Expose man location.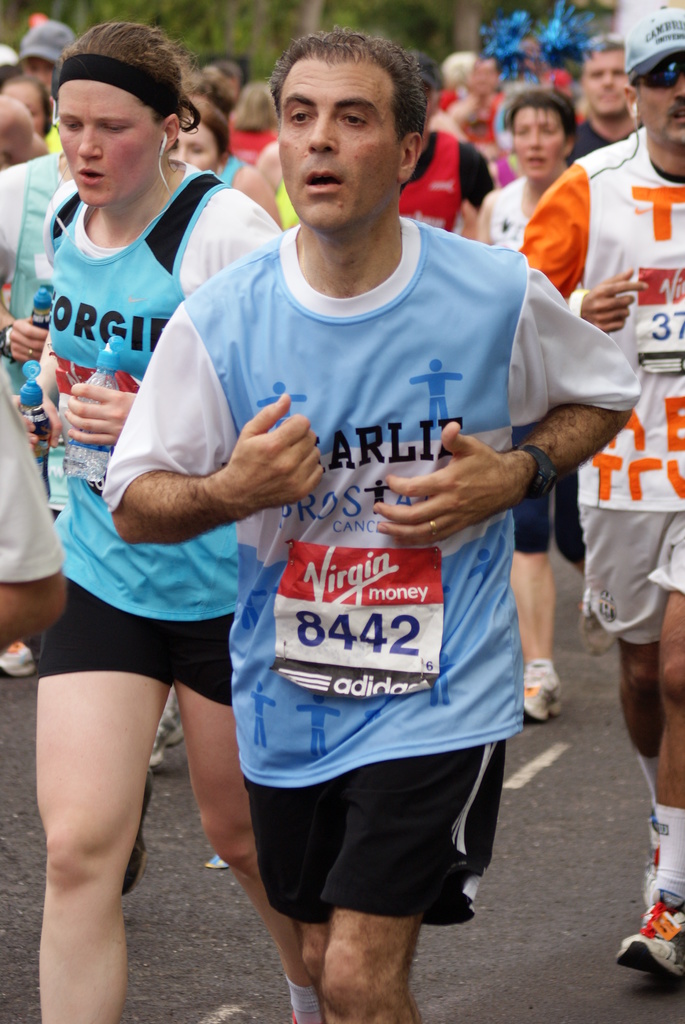
Exposed at bbox=[0, 112, 196, 765].
